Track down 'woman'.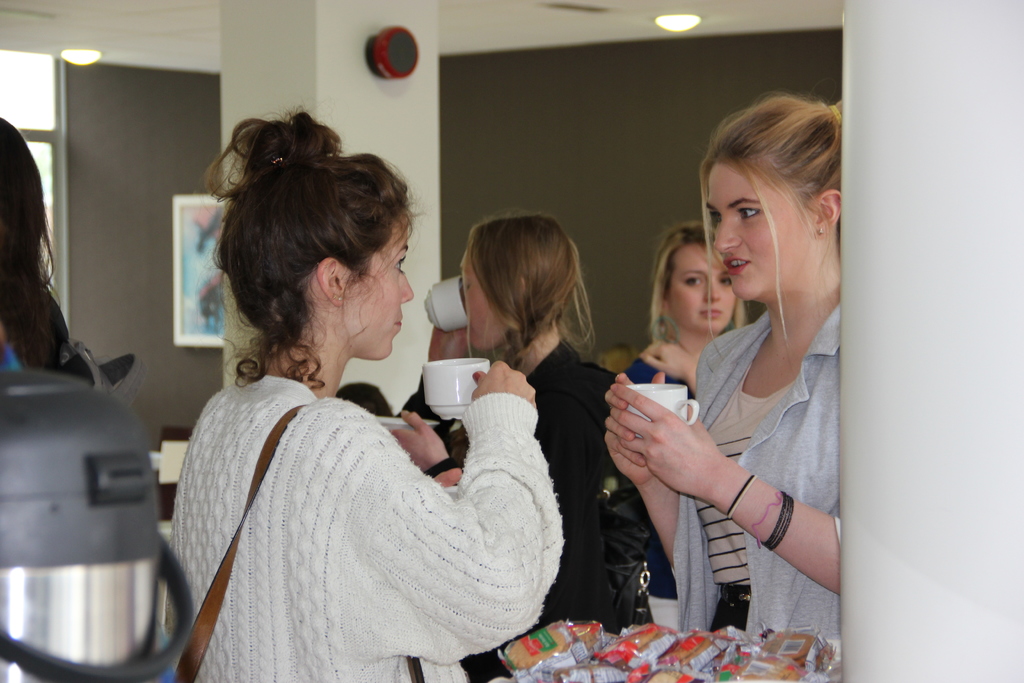
Tracked to Rect(392, 211, 650, 682).
